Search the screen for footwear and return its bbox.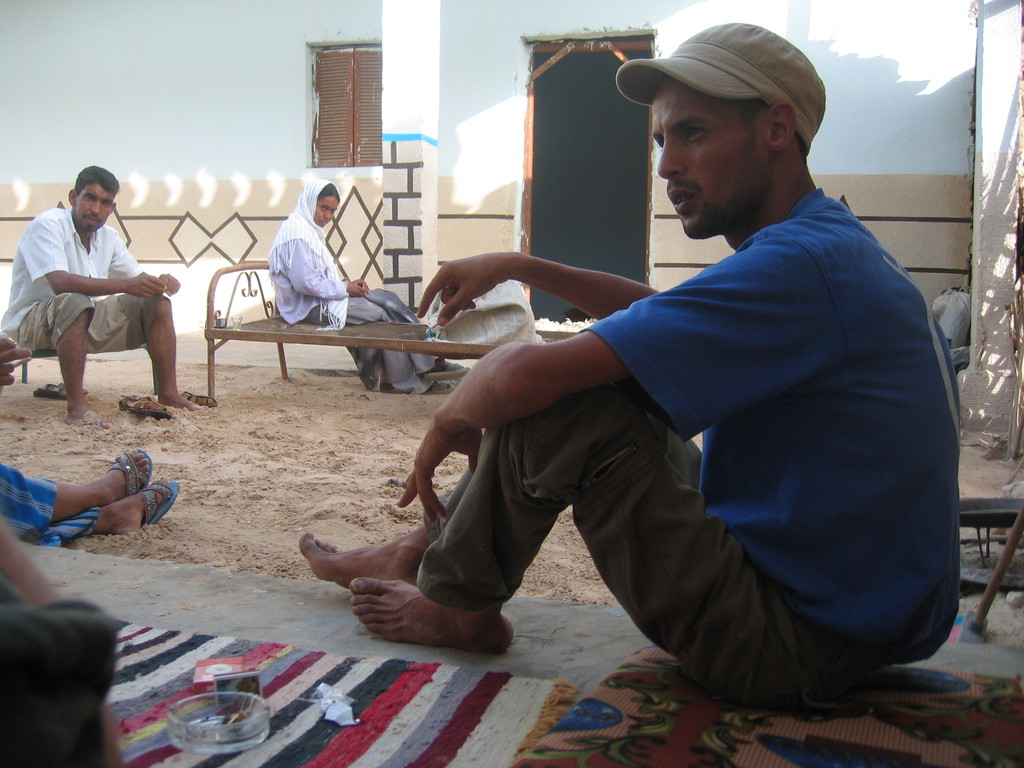
Found: 422, 362, 465, 383.
